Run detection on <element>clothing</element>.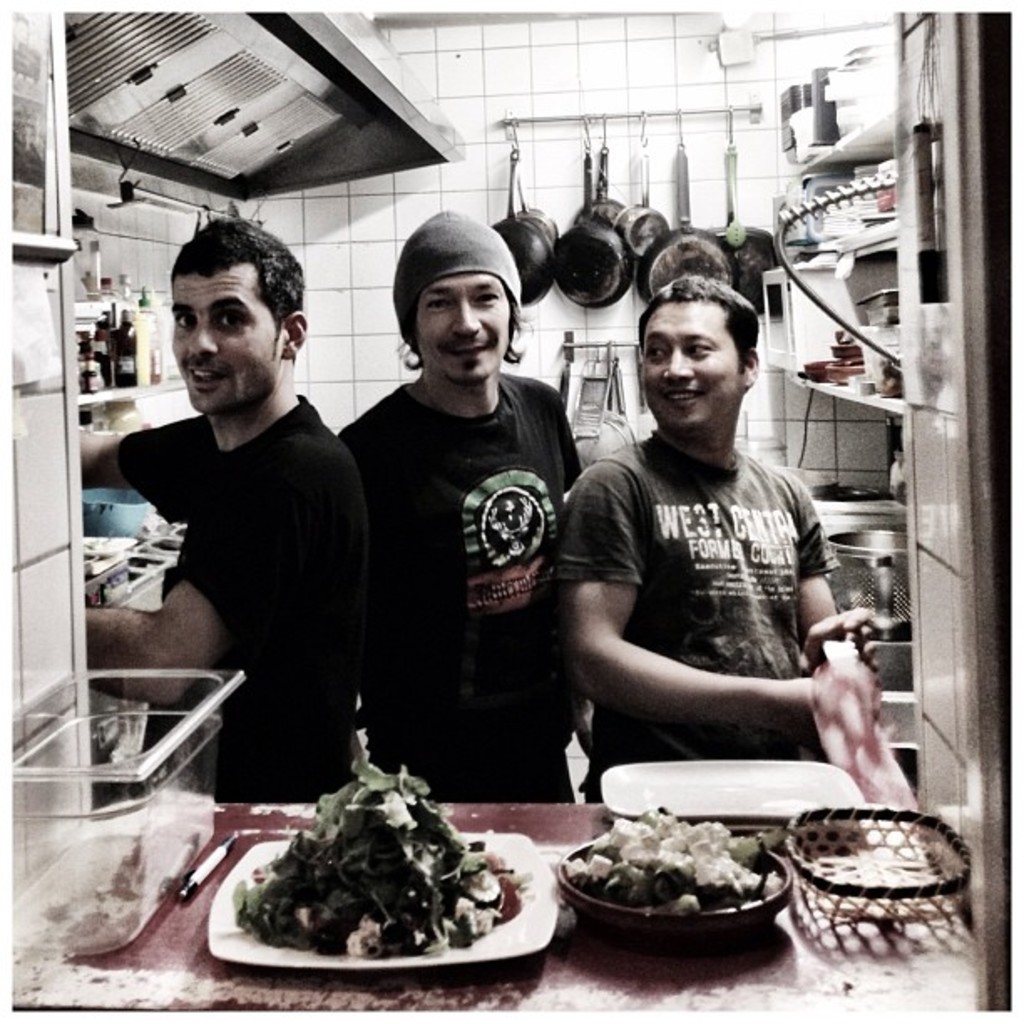
Result: box(335, 368, 582, 801).
